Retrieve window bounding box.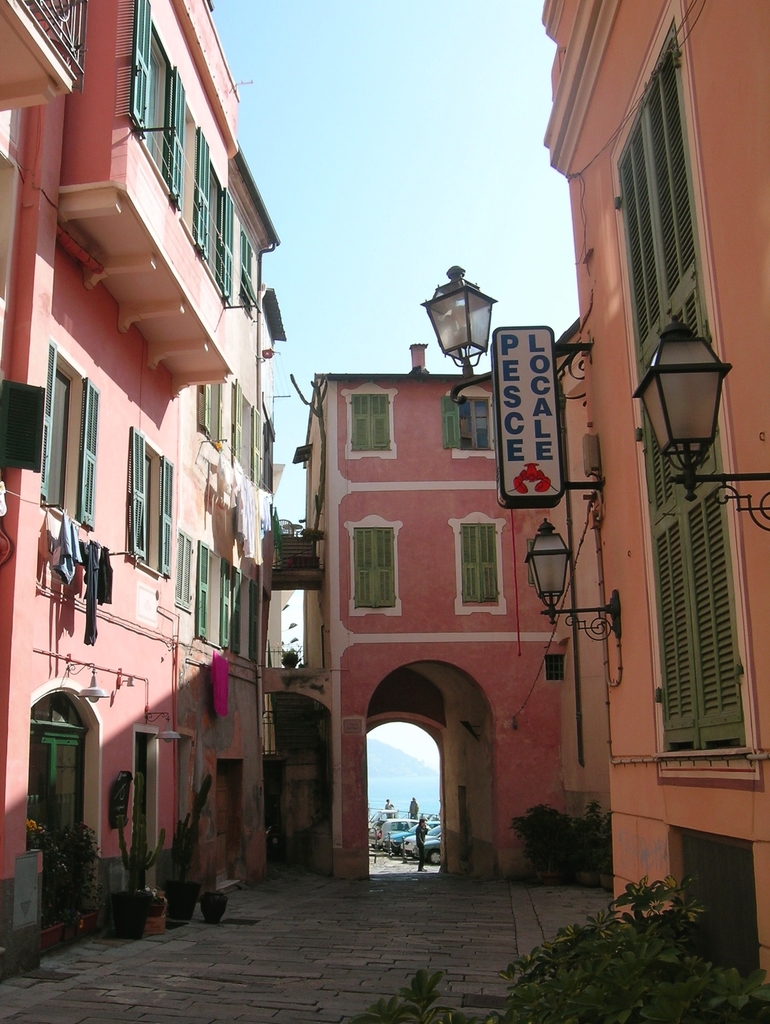
Bounding box: crop(198, 547, 233, 653).
